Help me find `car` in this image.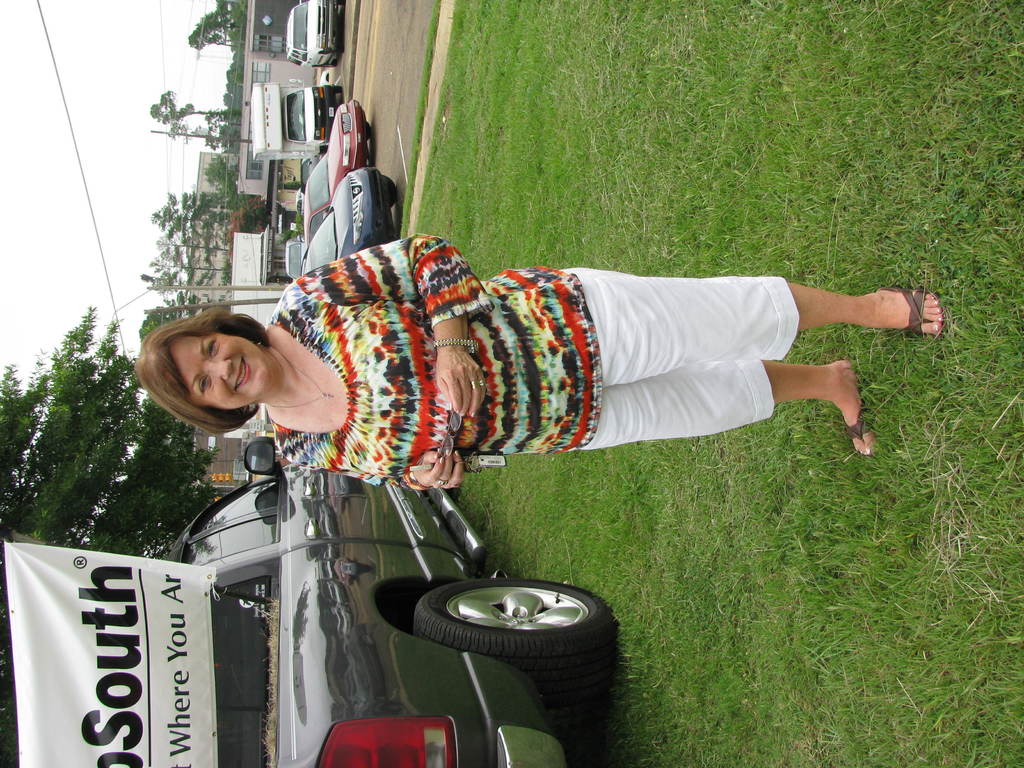
Found it: 289/0/346/68.
